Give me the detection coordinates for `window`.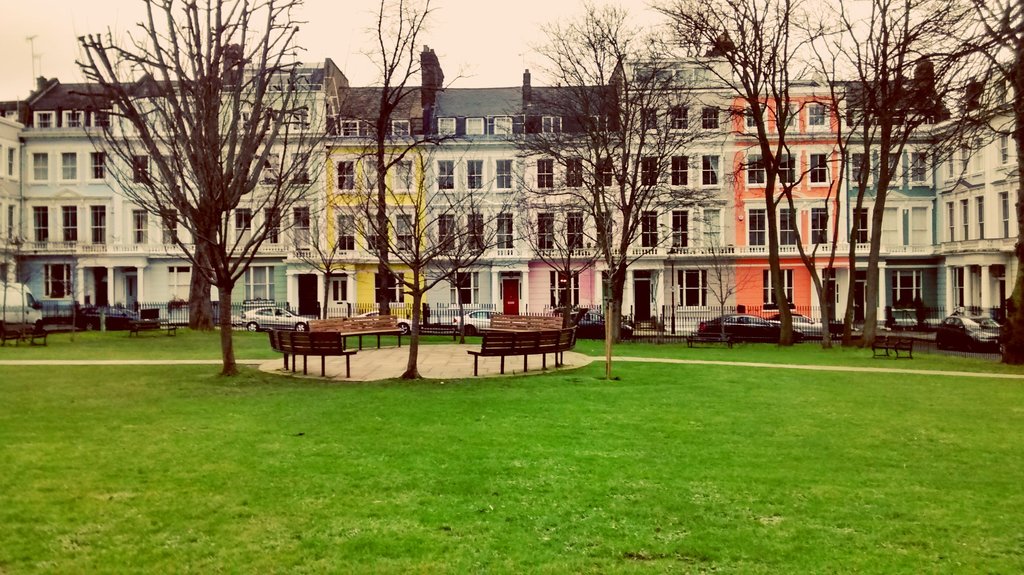
crop(498, 160, 517, 188).
